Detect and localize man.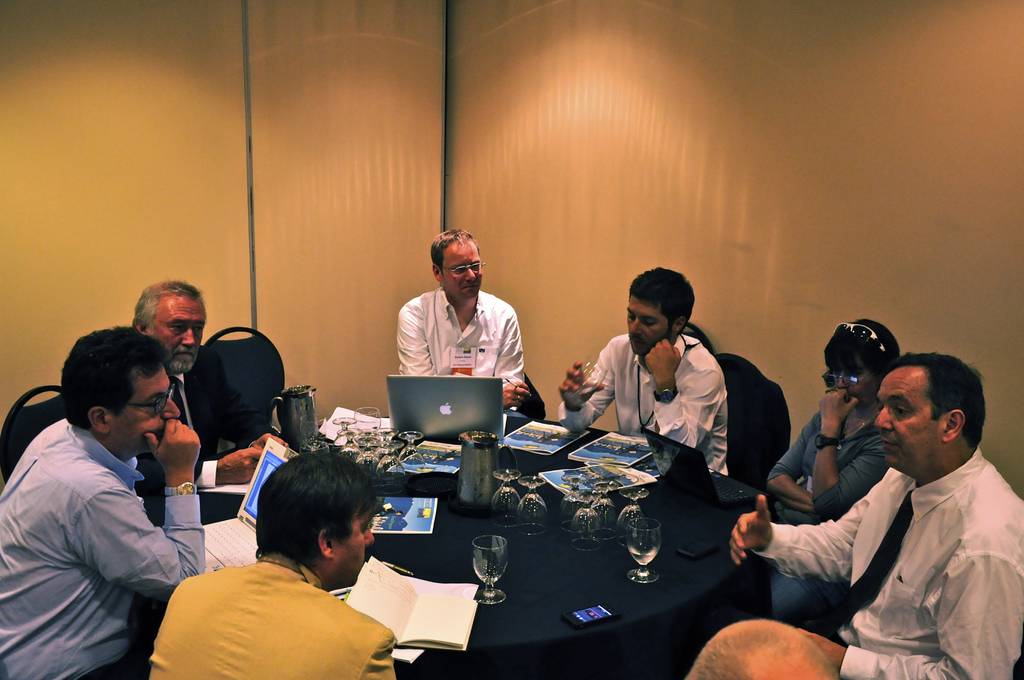
Localized at (x1=0, y1=327, x2=207, y2=679).
